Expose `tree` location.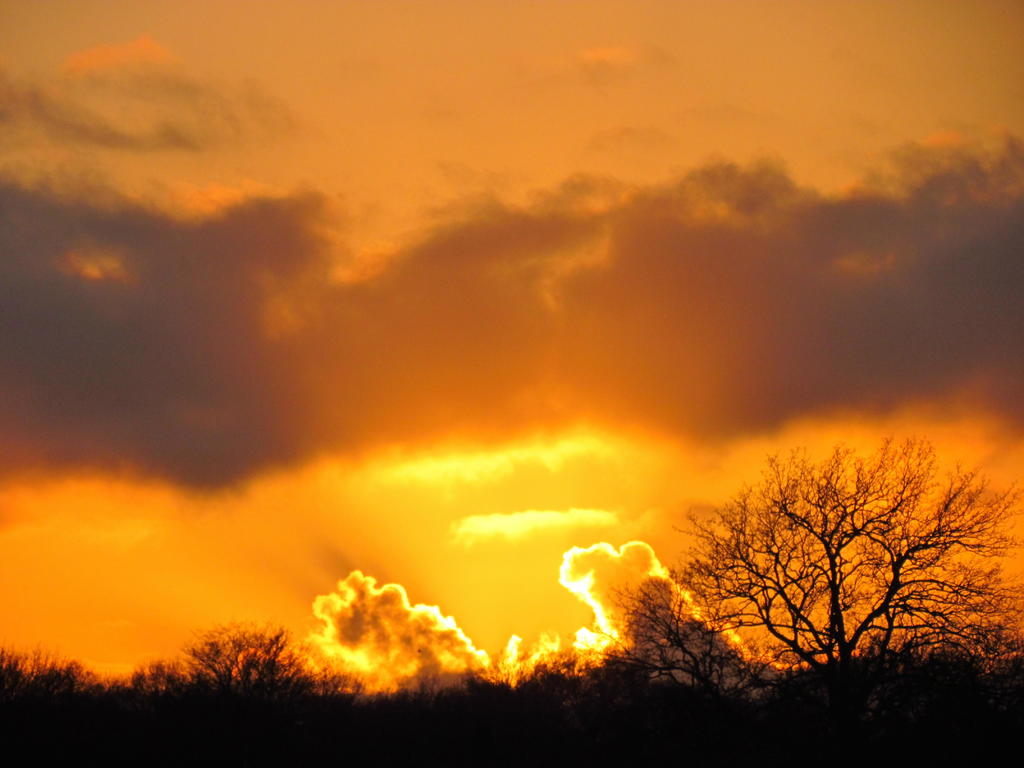
Exposed at [left=662, top=440, right=933, bottom=697].
